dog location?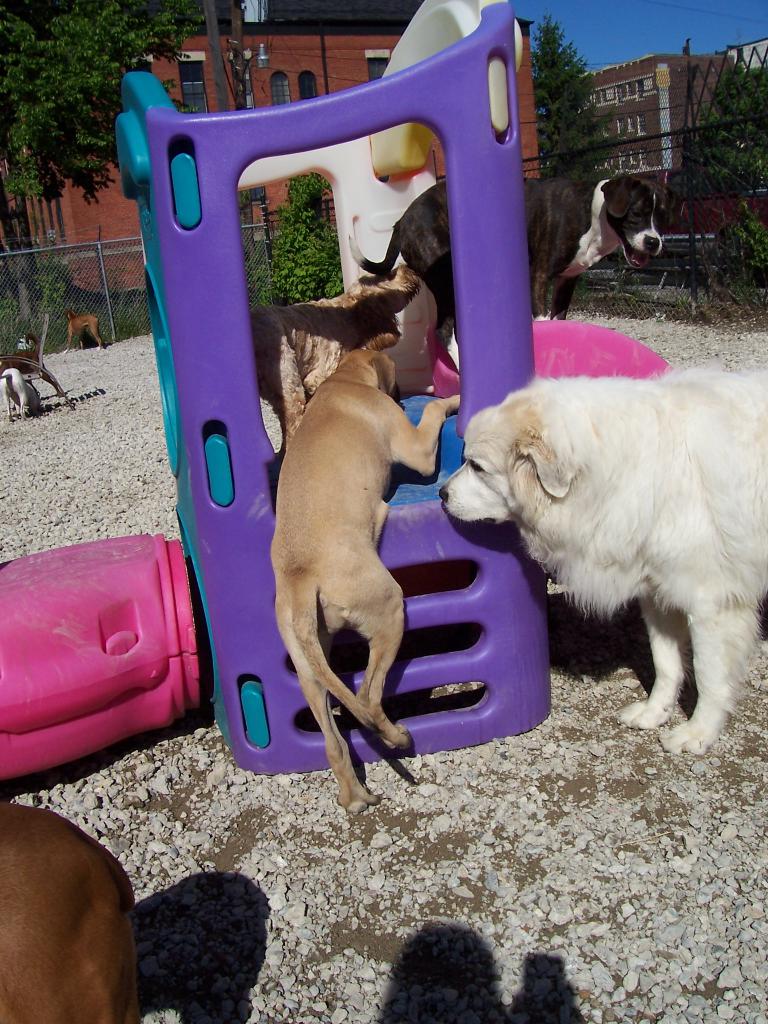
(429,375,767,764)
